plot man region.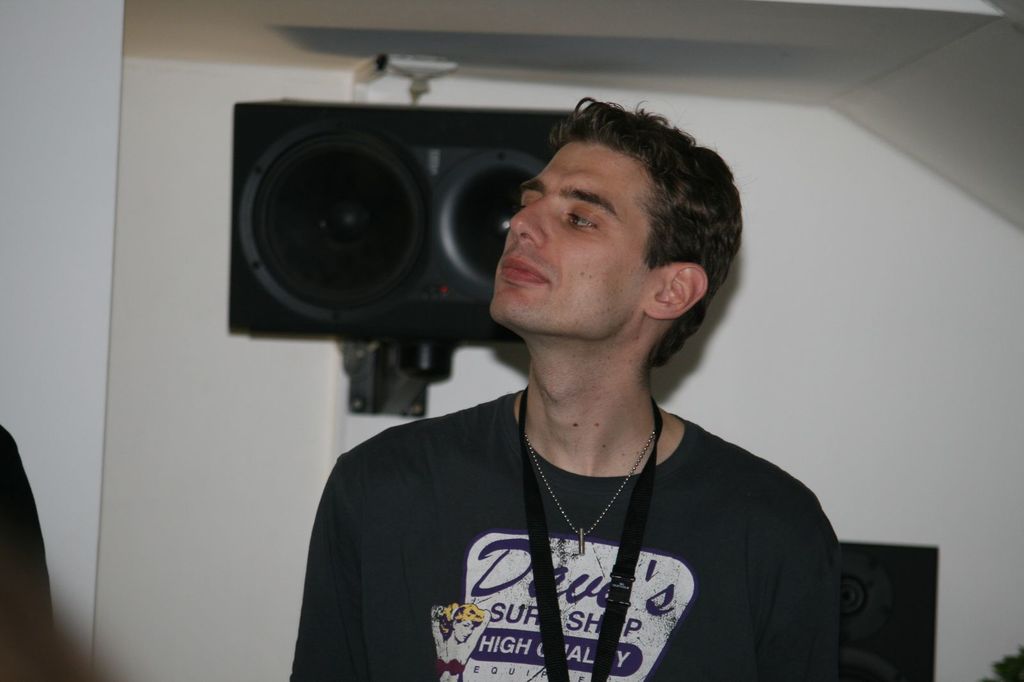
Plotted at 291, 73, 858, 649.
